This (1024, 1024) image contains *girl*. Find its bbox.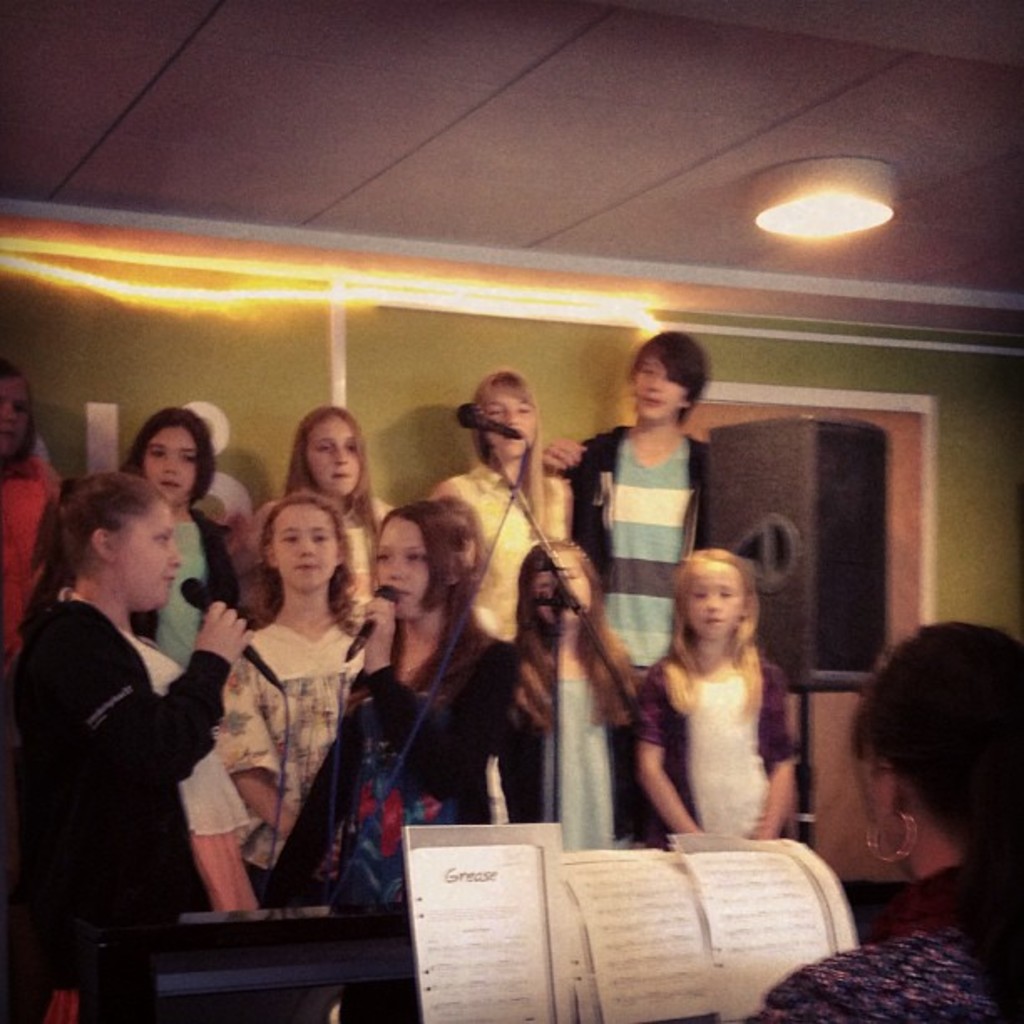
[left=115, top=408, right=241, bottom=666].
